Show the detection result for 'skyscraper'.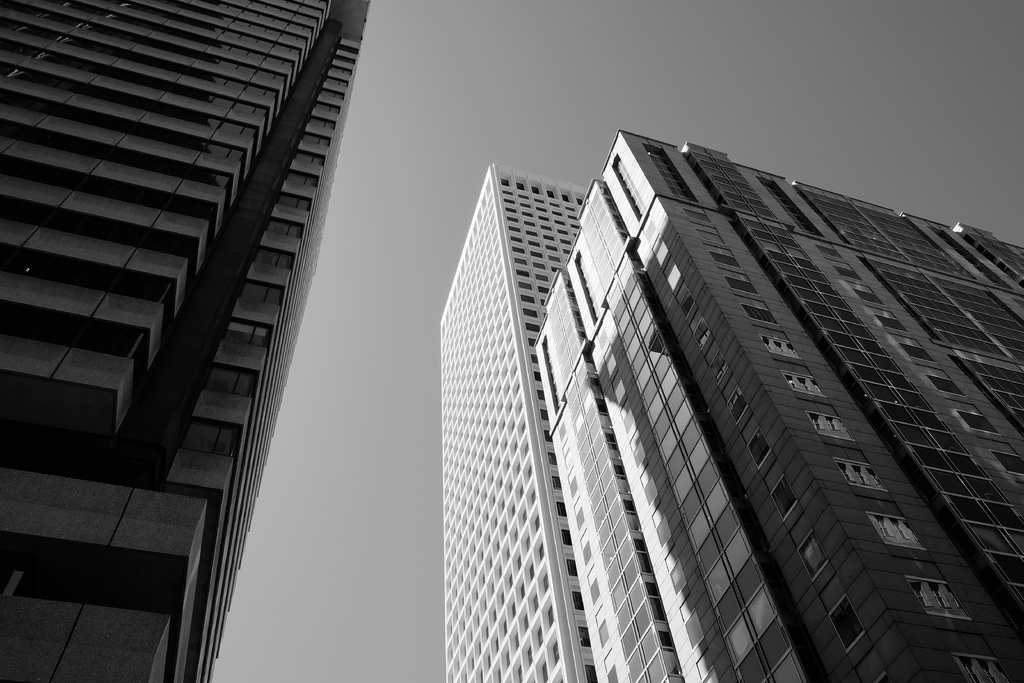
rect(362, 111, 1023, 682).
